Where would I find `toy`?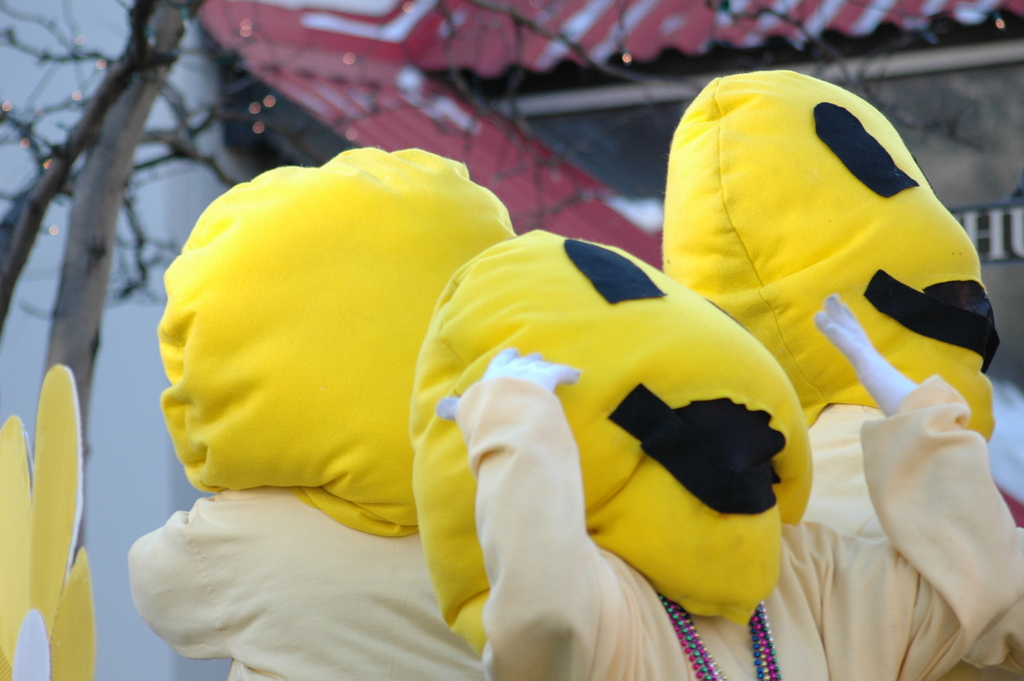
At (431,230,1023,680).
